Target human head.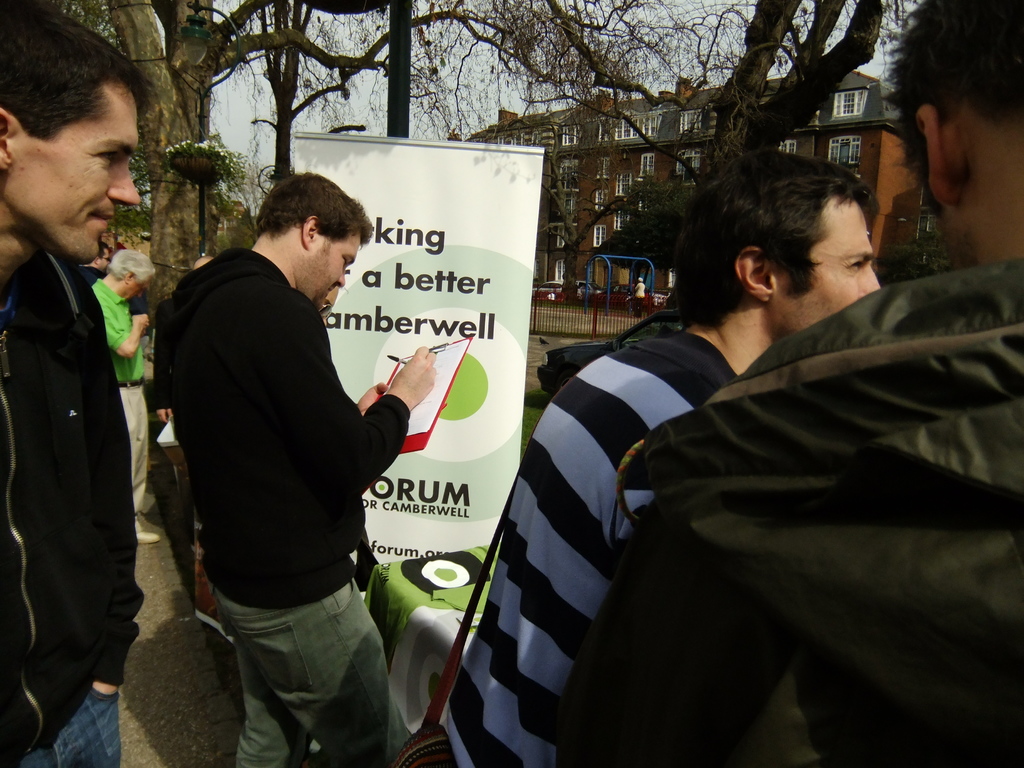
Target region: left=95, top=247, right=158, bottom=301.
